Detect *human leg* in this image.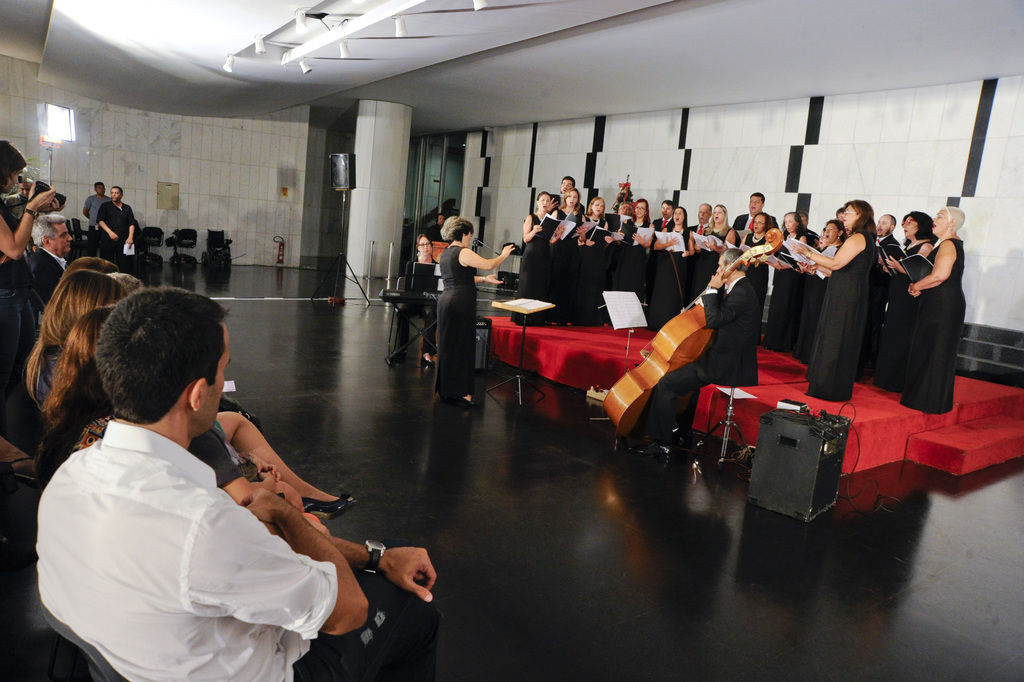
Detection: l=206, t=406, r=357, b=517.
